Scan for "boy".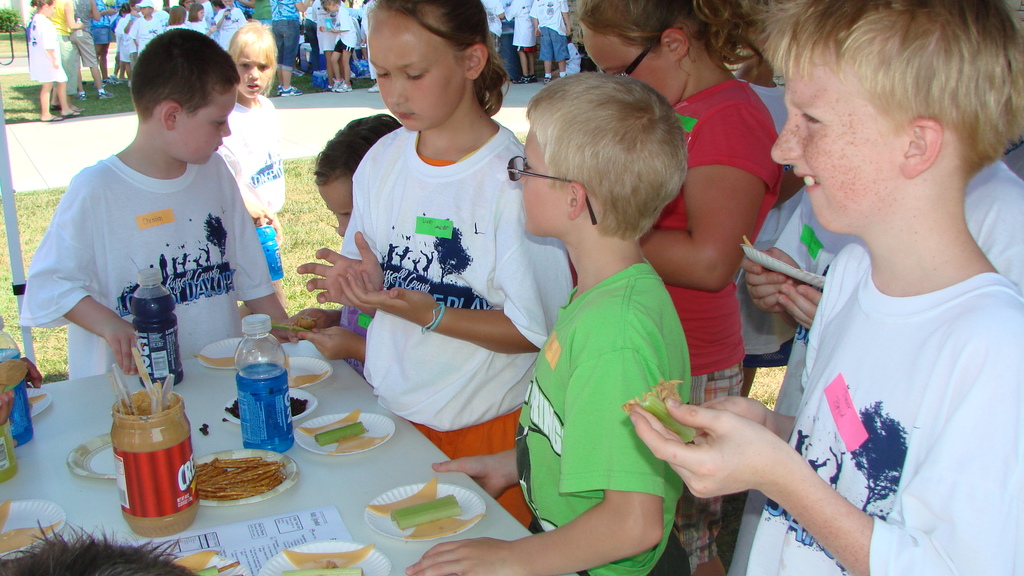
Scan result: box(319, 0, 358, 93).
